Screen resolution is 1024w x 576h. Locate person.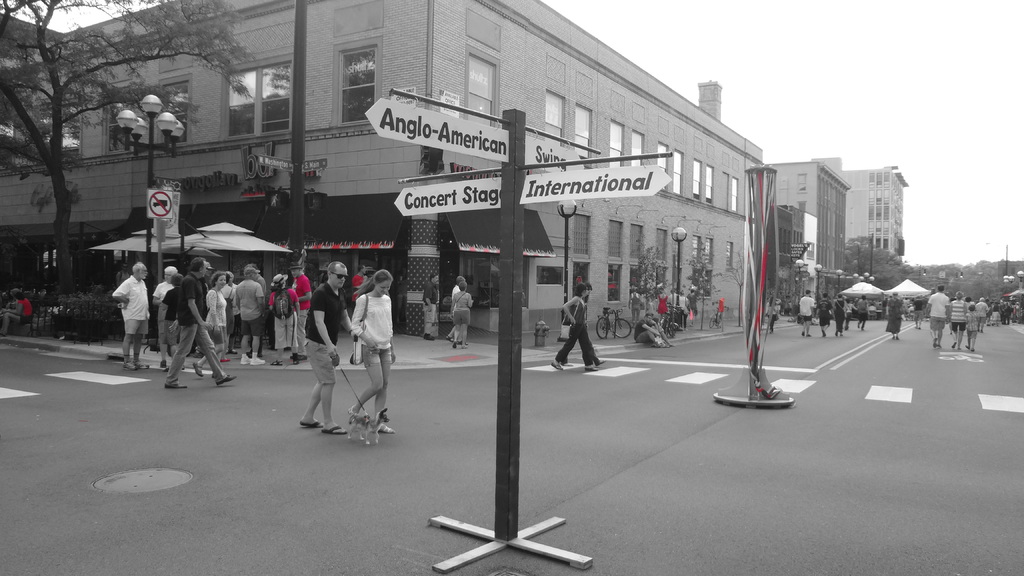
[927, 285, 950, 349].
